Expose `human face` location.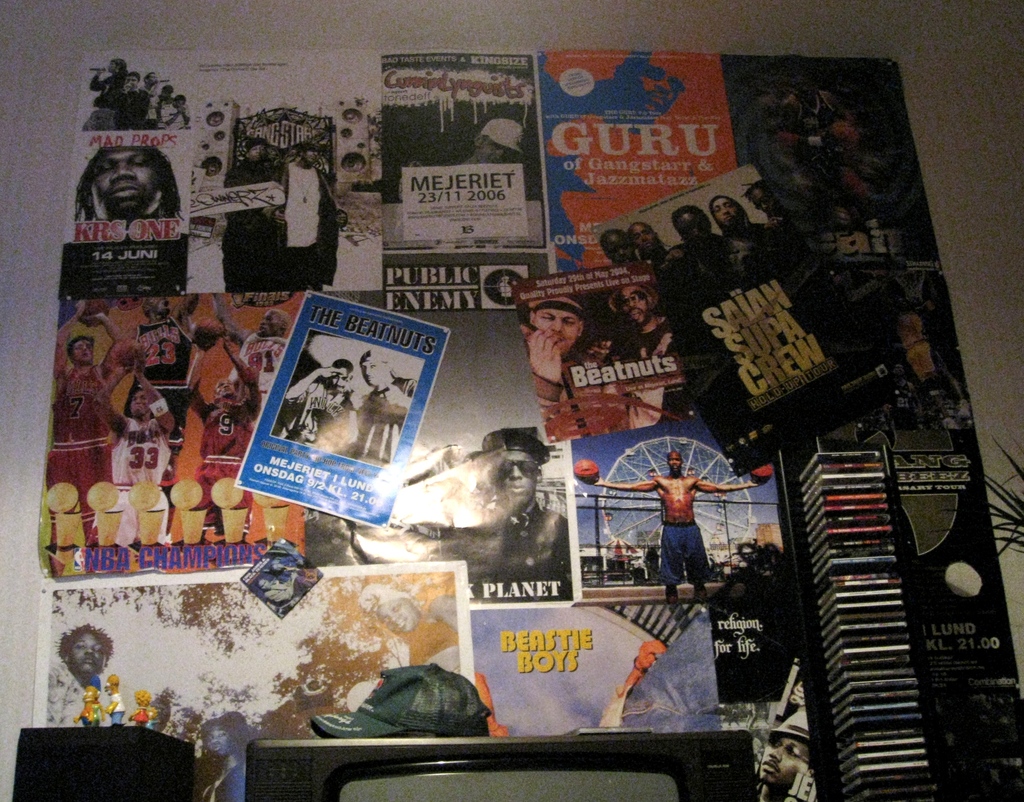
Exposed at (left=257, top=313, right=275, bottom=335).
